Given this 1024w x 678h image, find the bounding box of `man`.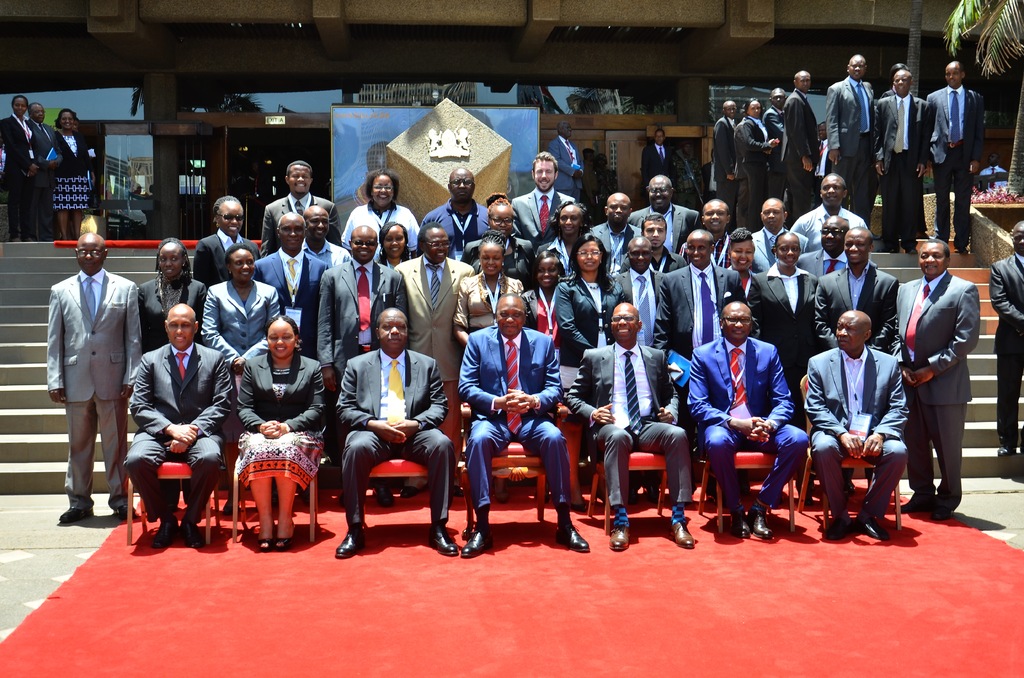
Rect(808, 311, 906, 530).
